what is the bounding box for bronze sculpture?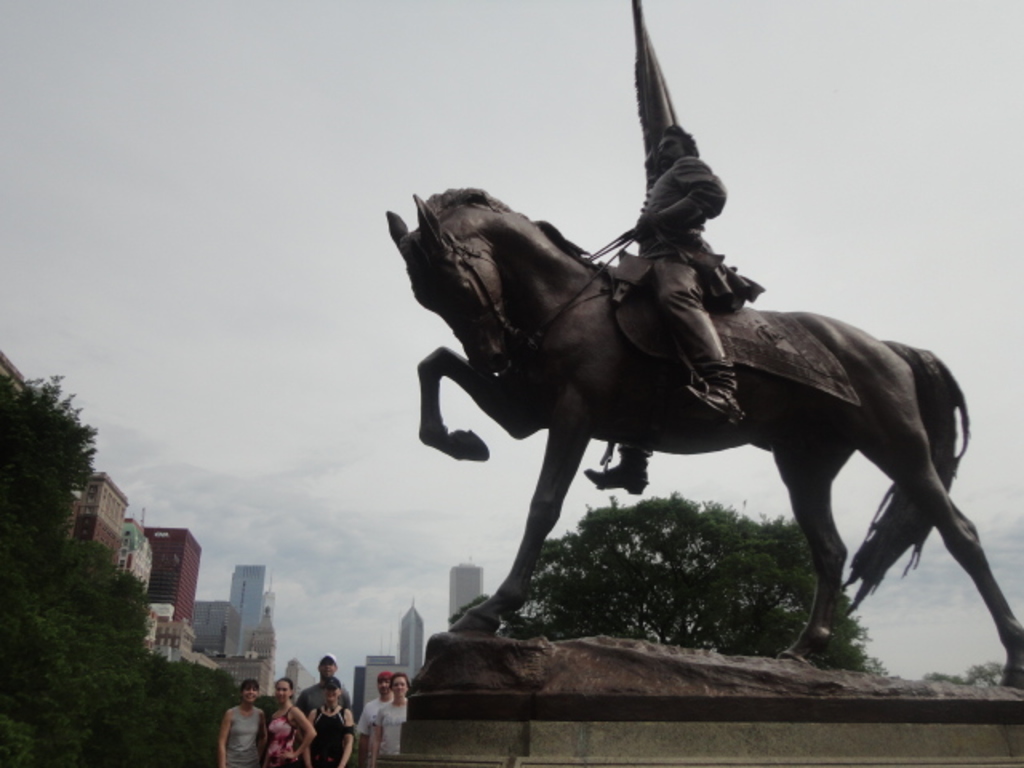
box=[389, 0, 1022, 698].
